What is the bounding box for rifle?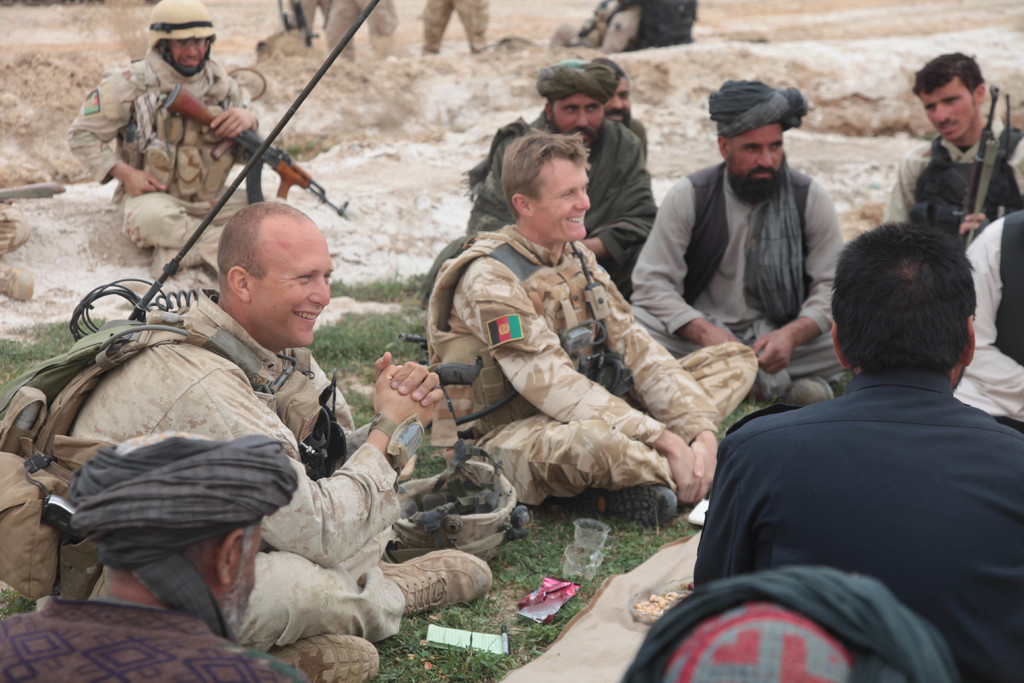
<box>171,84,353,216</box>.
